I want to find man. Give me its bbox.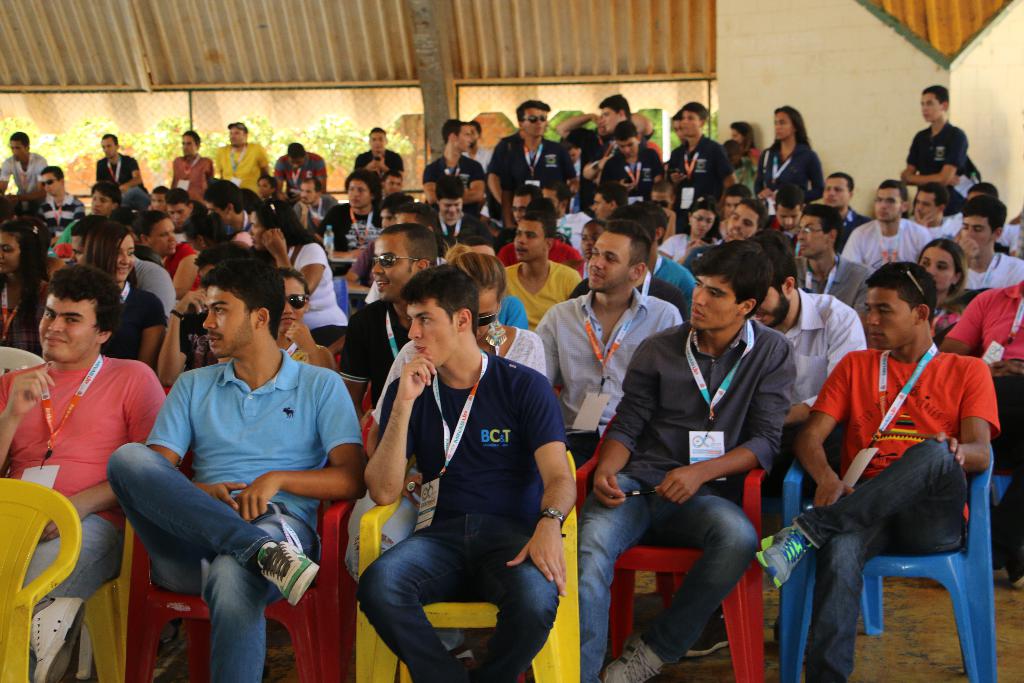
box(905, 182, 959, 236).
